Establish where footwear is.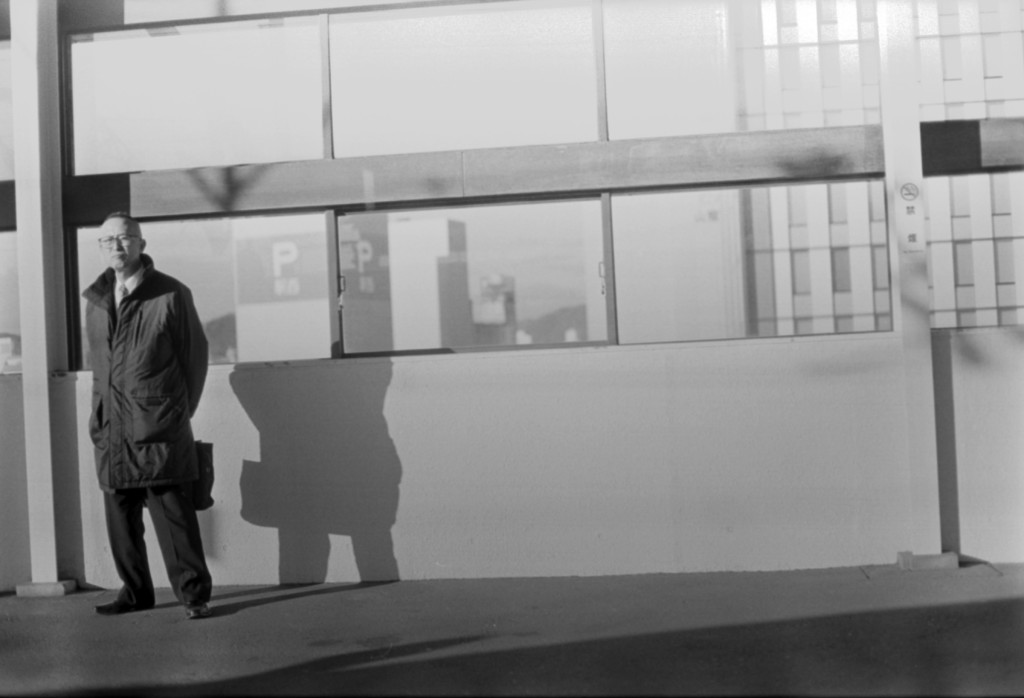
Established at (x1=182, y1=605, x2=208, y2=618).
